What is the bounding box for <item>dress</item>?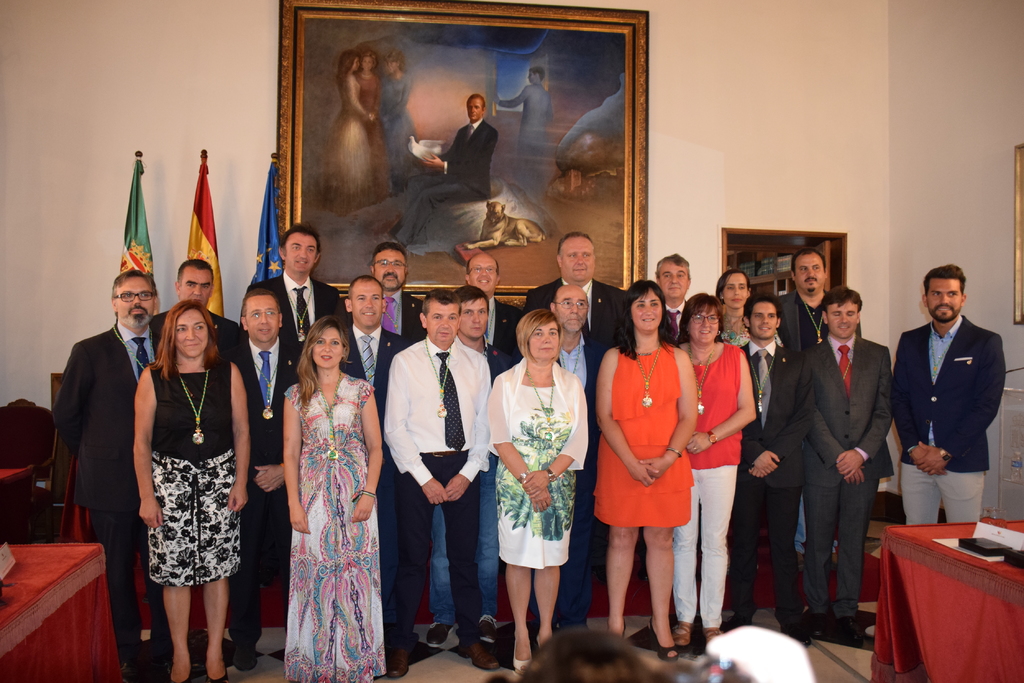
<bbox>287, 370, 383, 682</bbox>.
